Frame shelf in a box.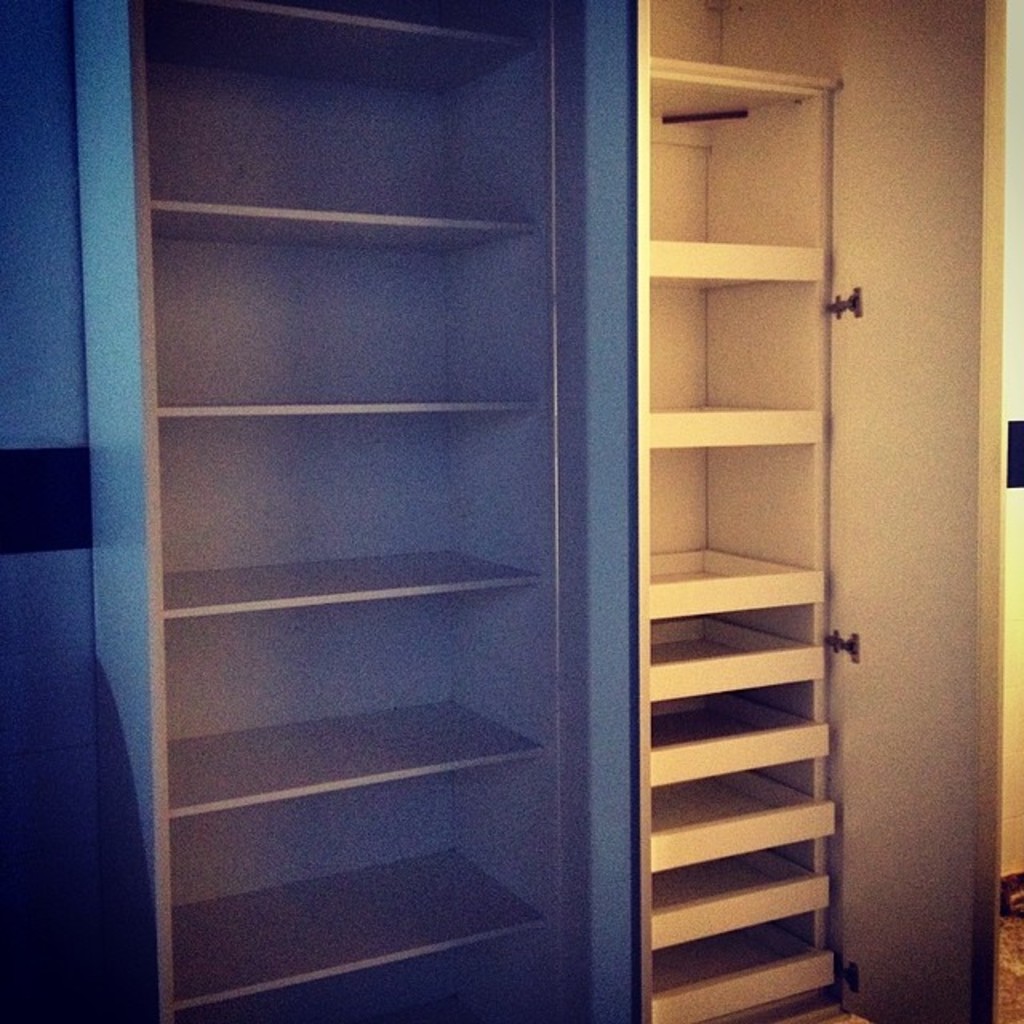
(130,0,597,1022).
